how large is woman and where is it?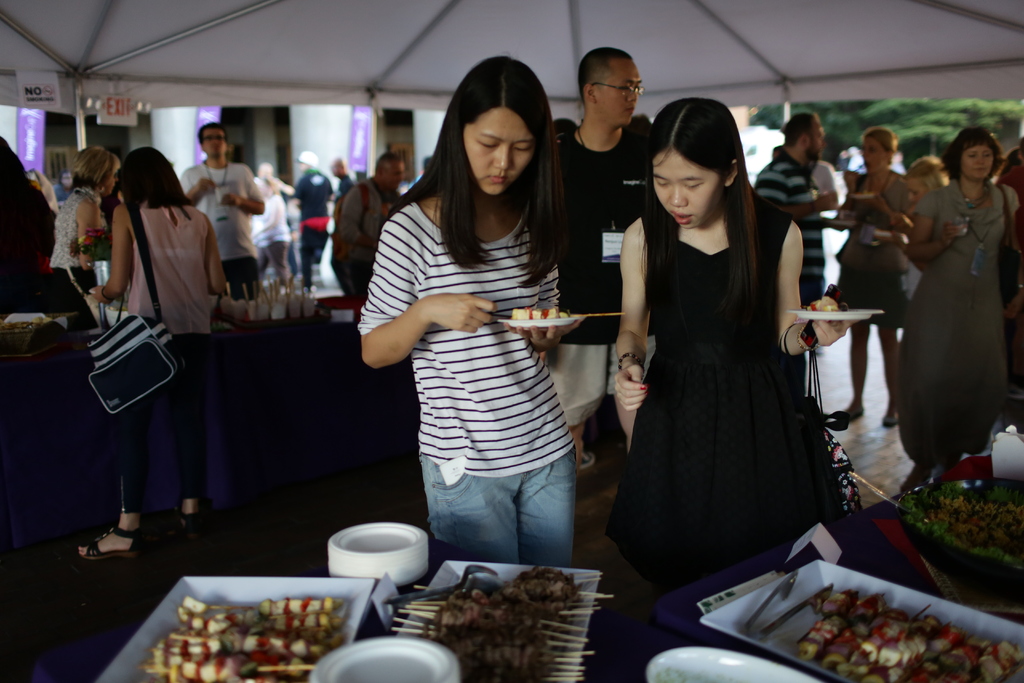
Bounding box: <bbox>904, 126, 1022, 467</bbox>.
